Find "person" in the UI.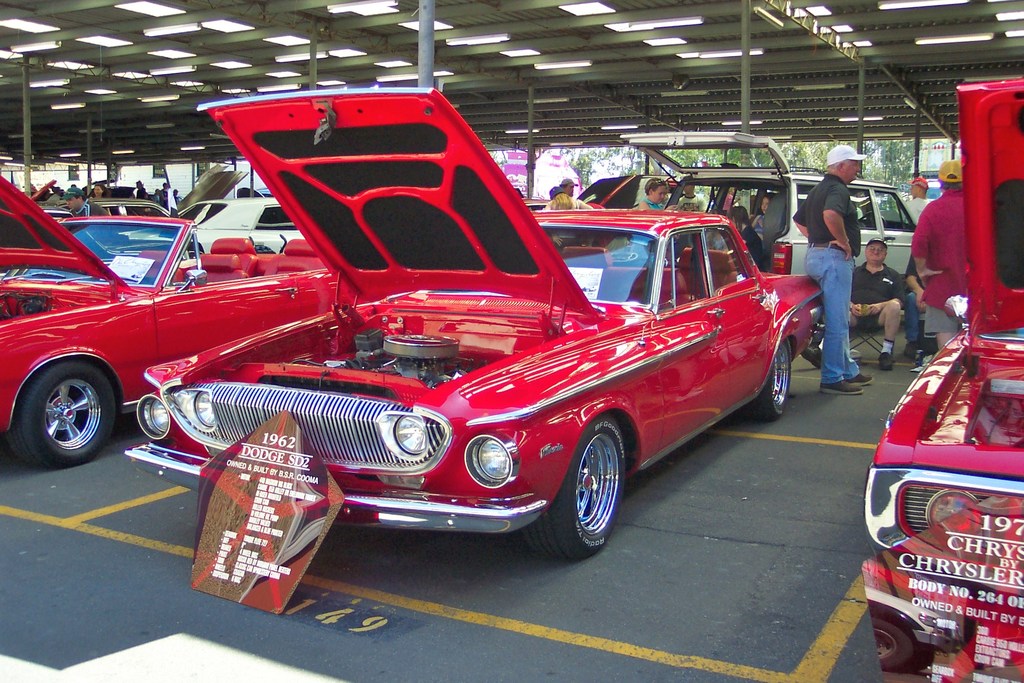
UI element at 903:186:933:220.
